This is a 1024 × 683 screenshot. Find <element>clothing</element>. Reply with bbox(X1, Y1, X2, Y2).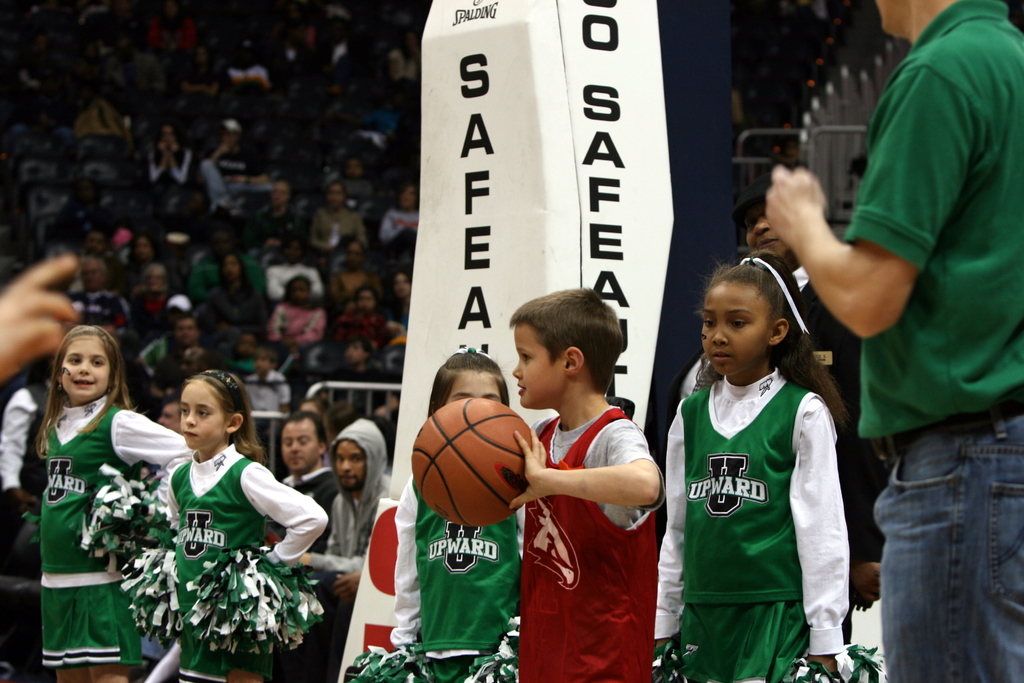
bbox(671, 358, 850, 664).
